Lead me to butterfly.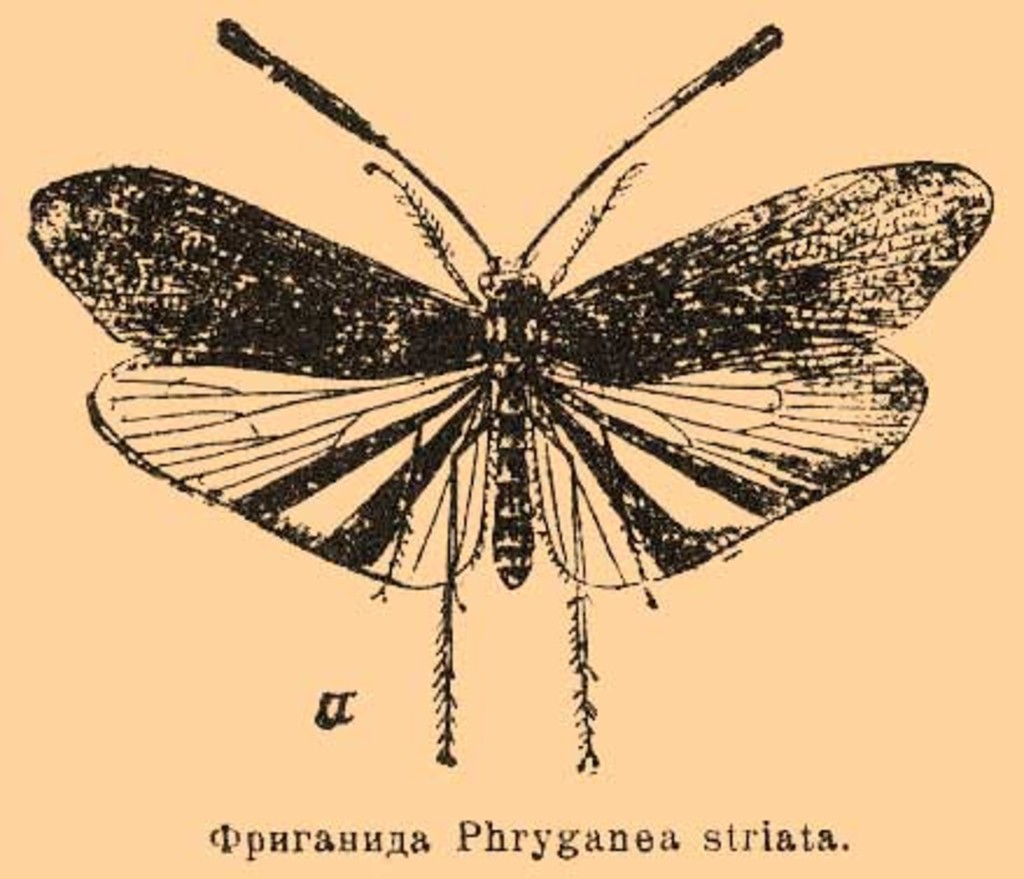
Lead to <box>40,5,1001,711</box>.
